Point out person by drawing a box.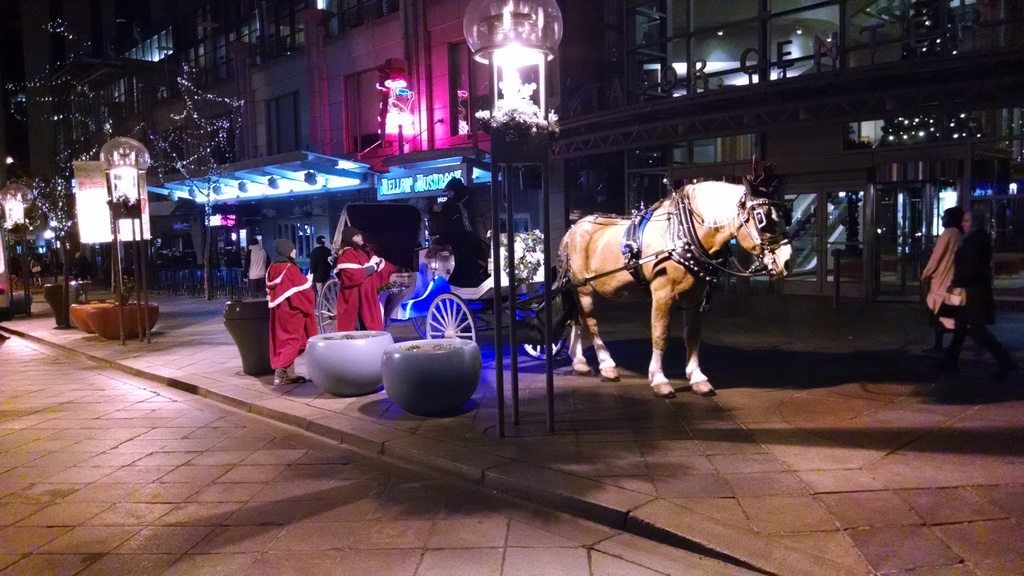
x1=922 y1=202 x2=963 y2=344.
